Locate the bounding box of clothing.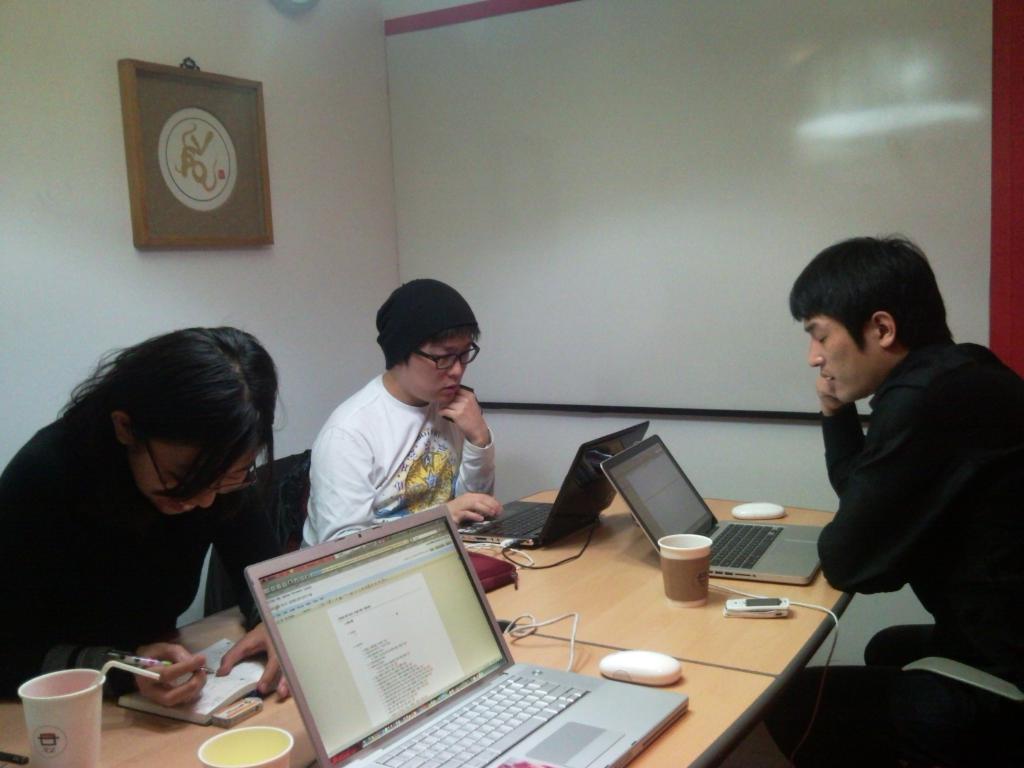
Bounding box: (x1=282, y1=349, x2=515, y2=549).
